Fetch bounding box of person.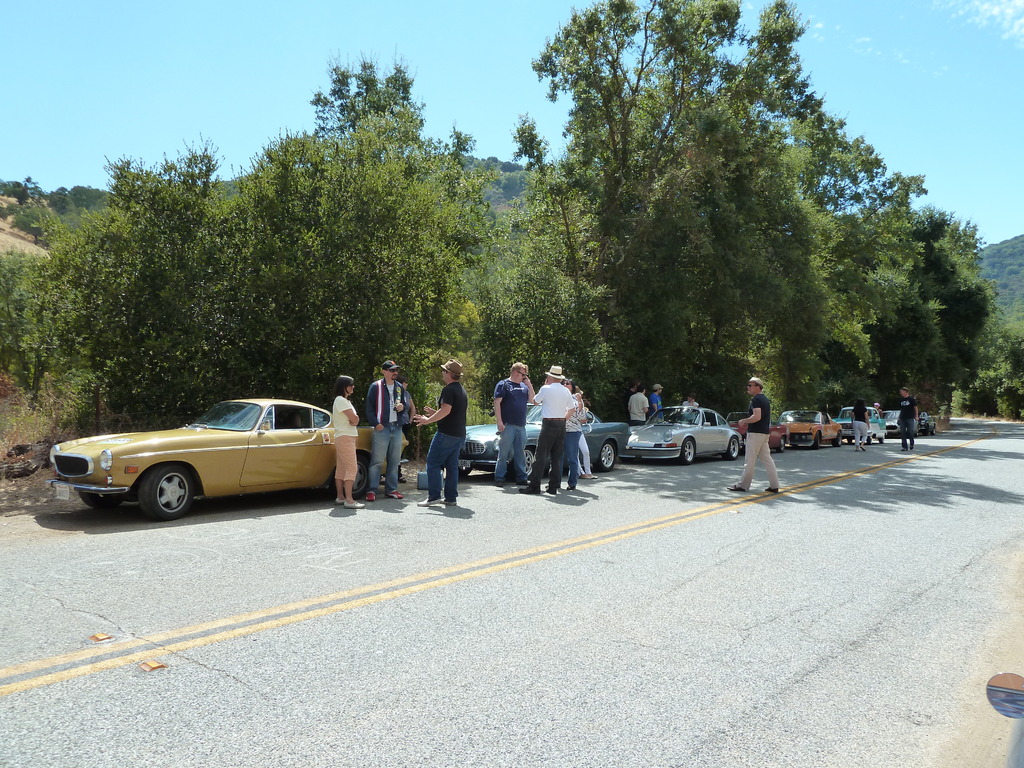
Bbox: 494/361/536/484.
